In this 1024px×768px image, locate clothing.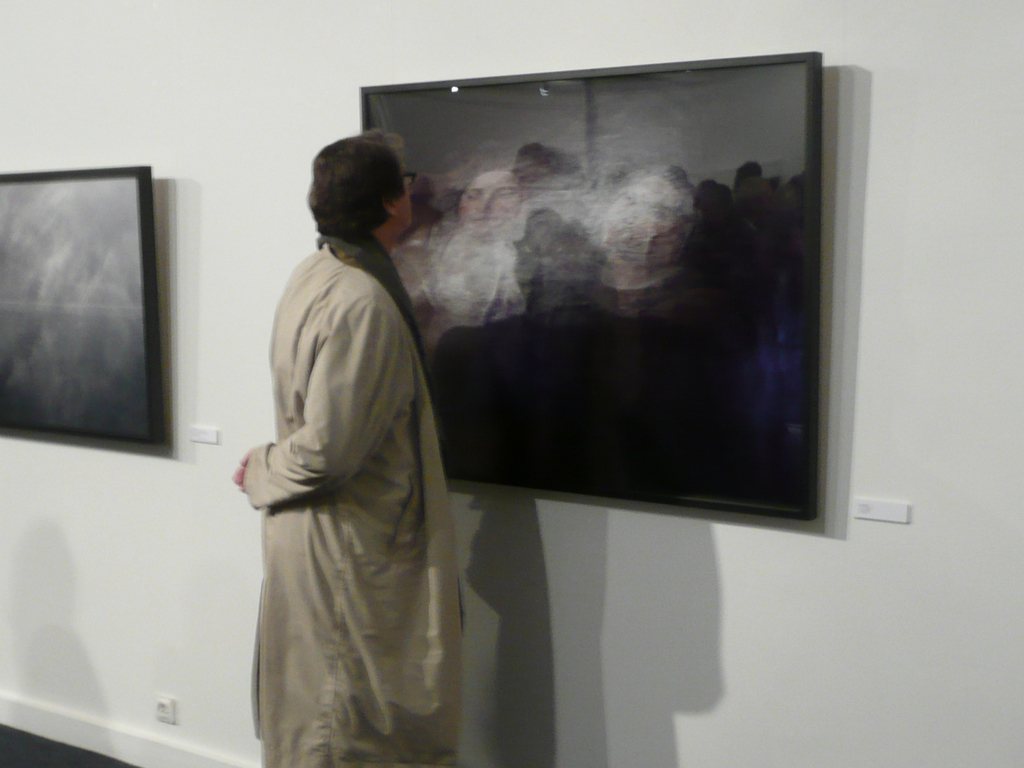
Bounding box: region(255, 125, 490, 700).
